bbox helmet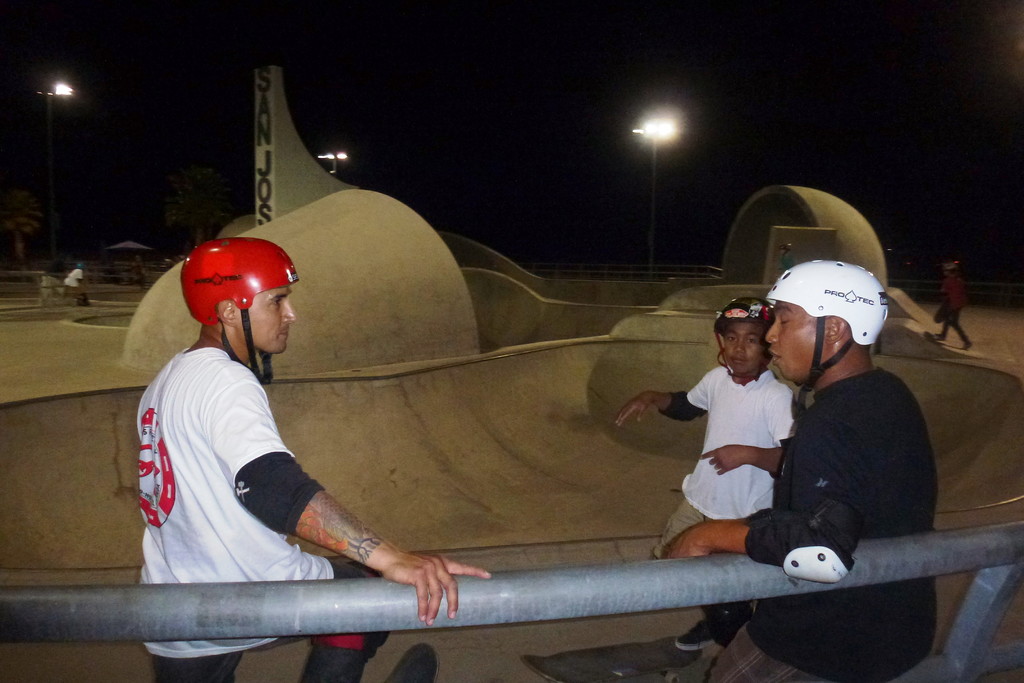
712:296:779:386
